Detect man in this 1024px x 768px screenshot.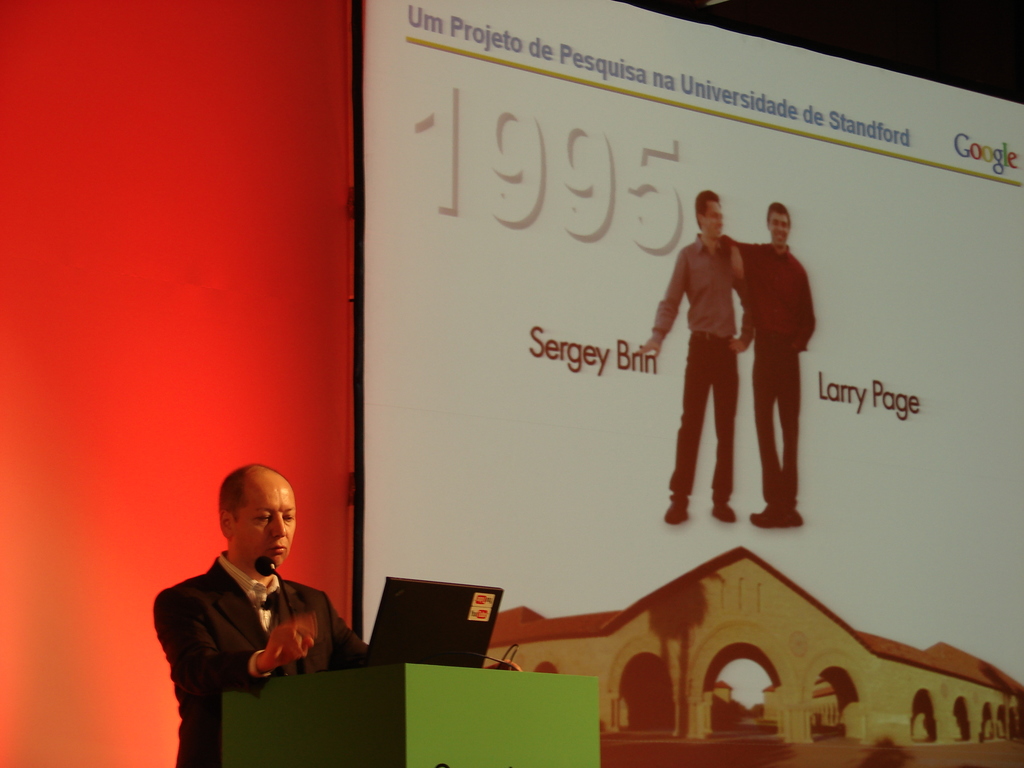
Detection: select_region(147, 470, 345, 752).
